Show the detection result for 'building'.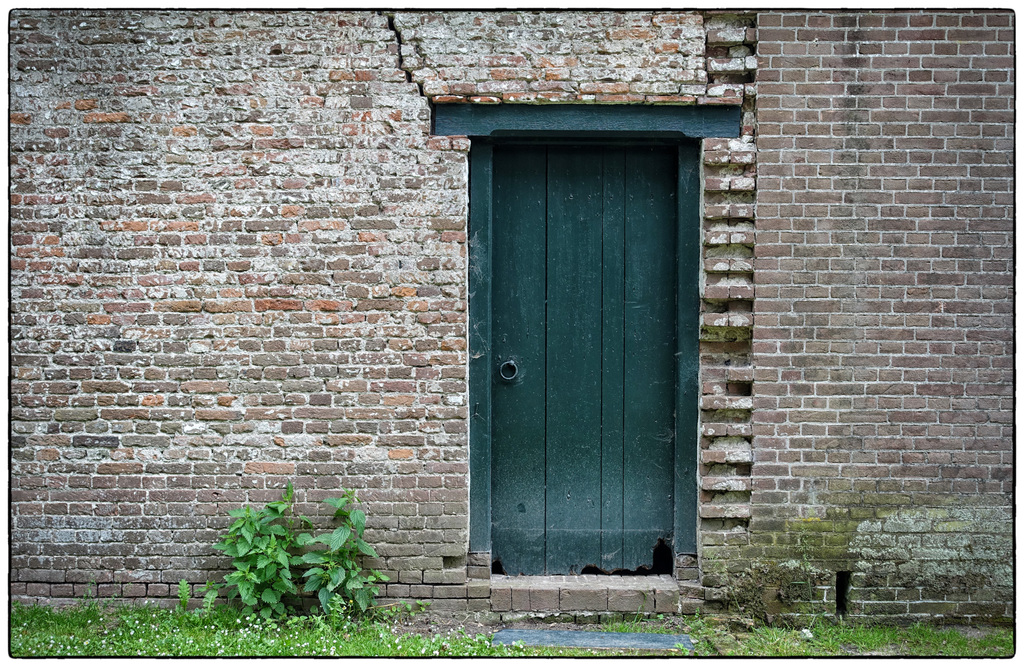
x1=13, y1=9, x2=1017, y2=614.
